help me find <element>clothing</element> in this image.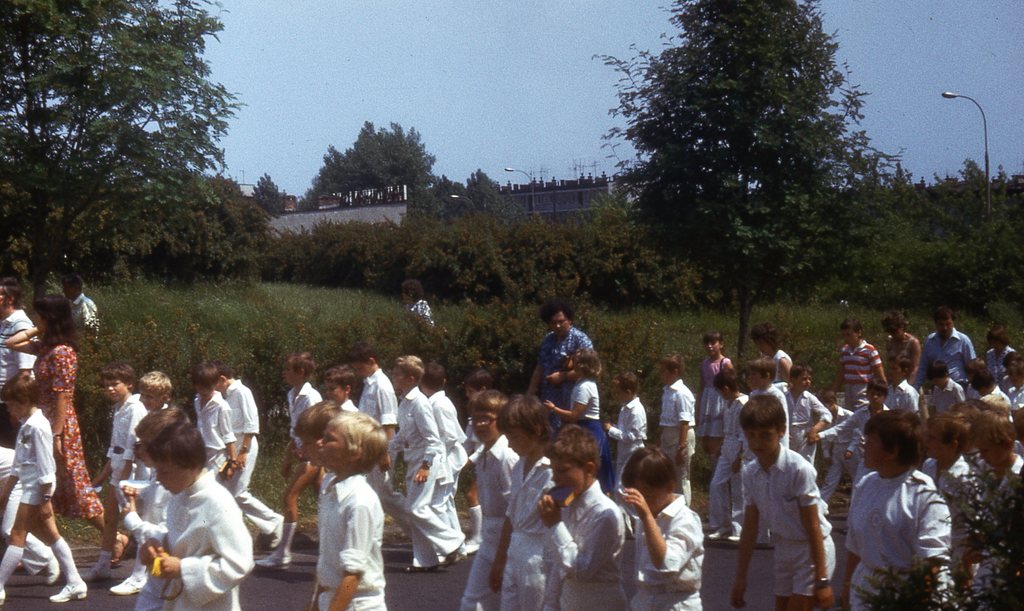
Found it: (left=822, top=403, right=869, bottom=433).
